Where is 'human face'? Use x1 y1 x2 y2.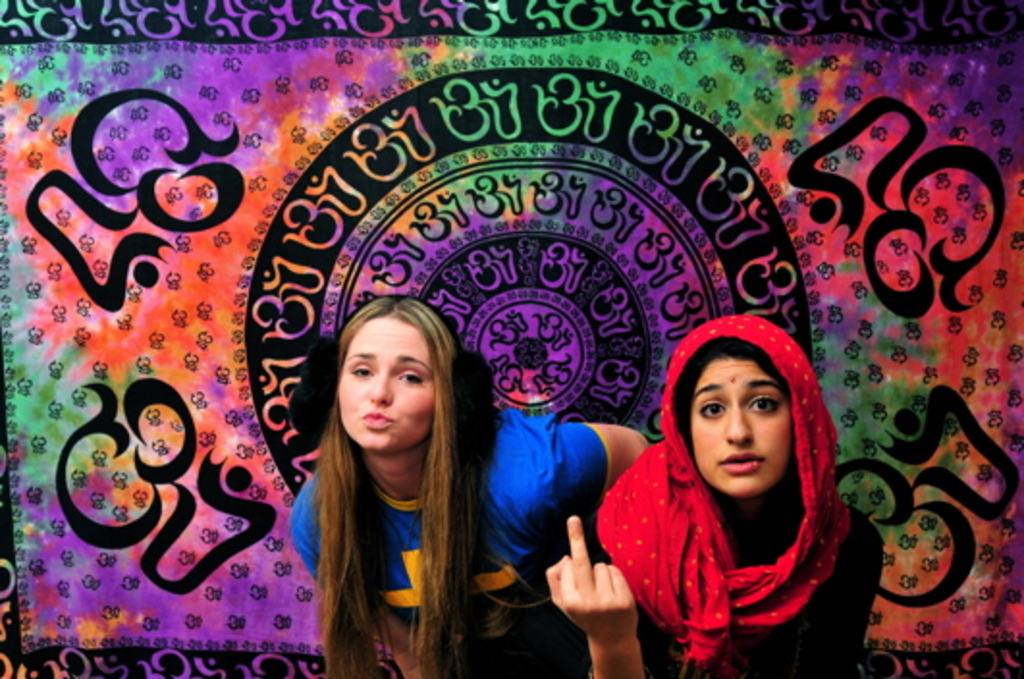
694 365 795 496.
